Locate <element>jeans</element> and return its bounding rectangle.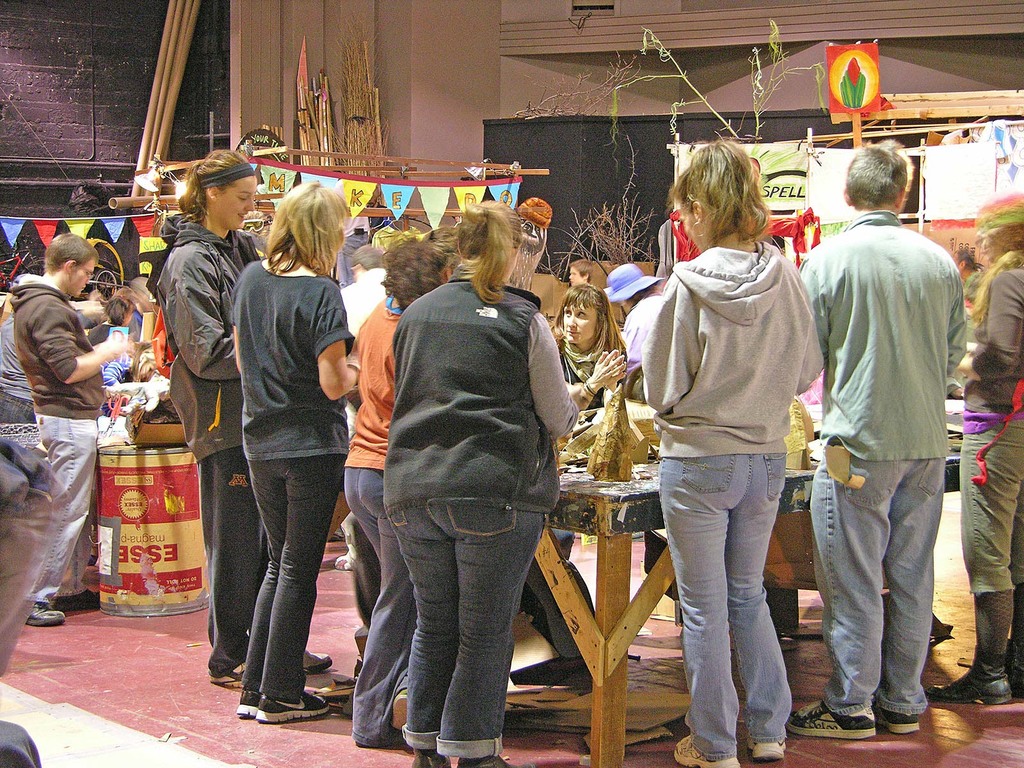
left=330, top=463, right=419, bottom=752.
